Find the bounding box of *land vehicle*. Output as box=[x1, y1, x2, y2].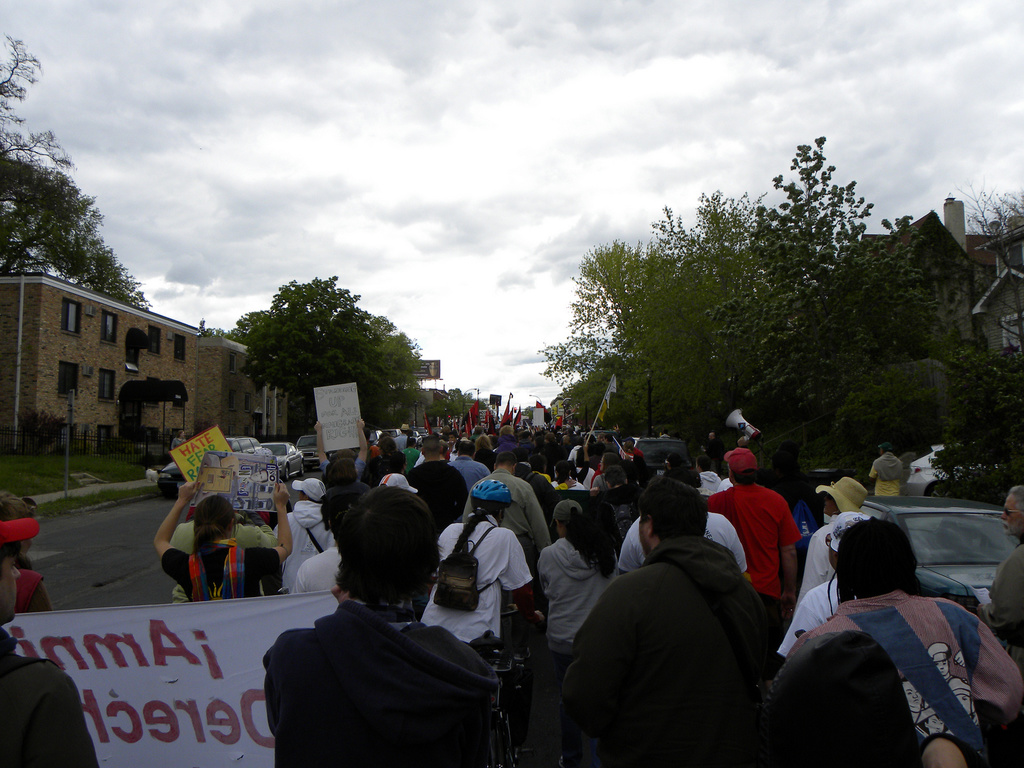
box=[907, 442, 1011, 488].
